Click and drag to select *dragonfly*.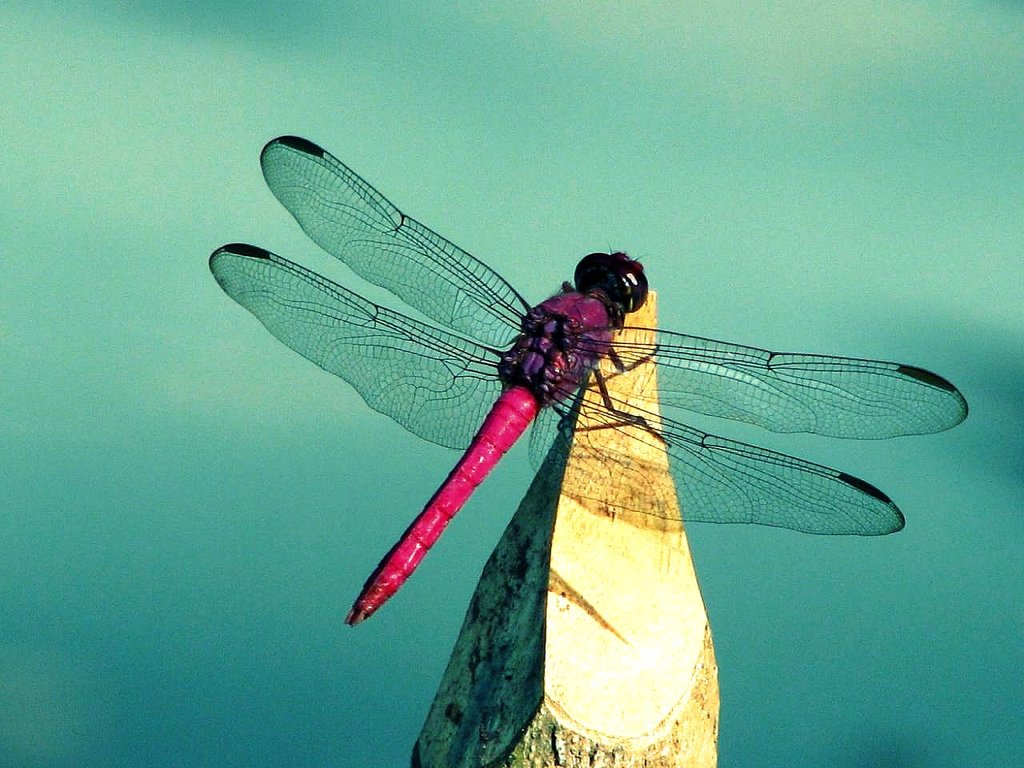
Selection: bbox(209, 134, 973, 624).
